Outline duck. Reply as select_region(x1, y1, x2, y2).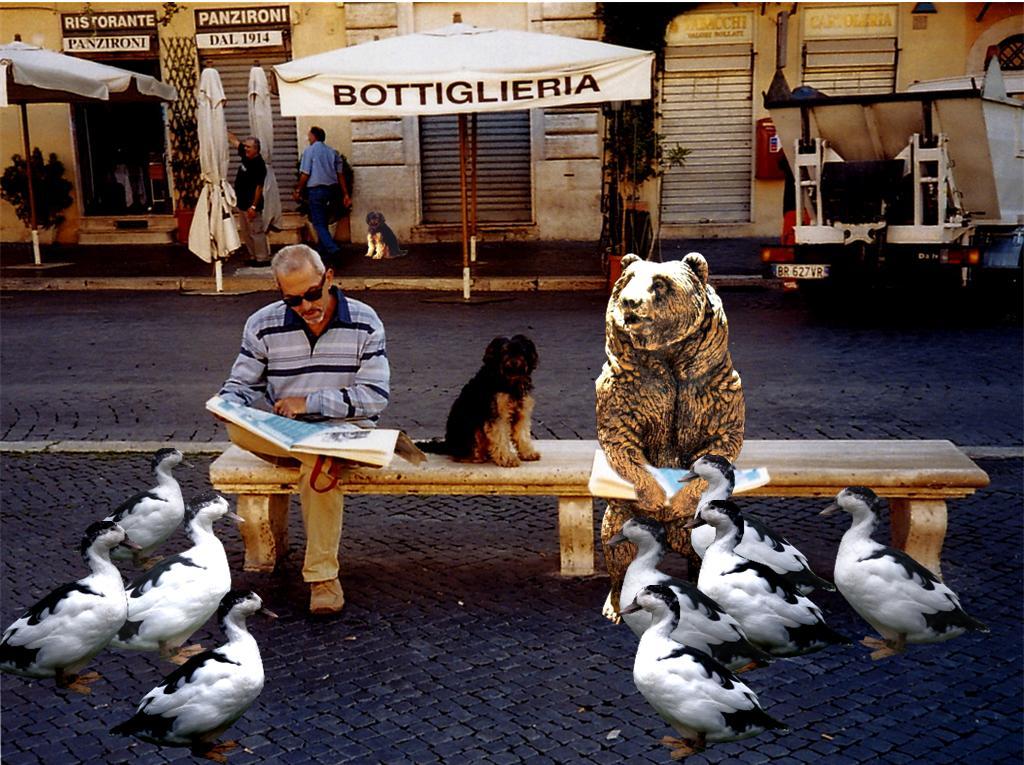
select_region(93, 479, 254, 654).
